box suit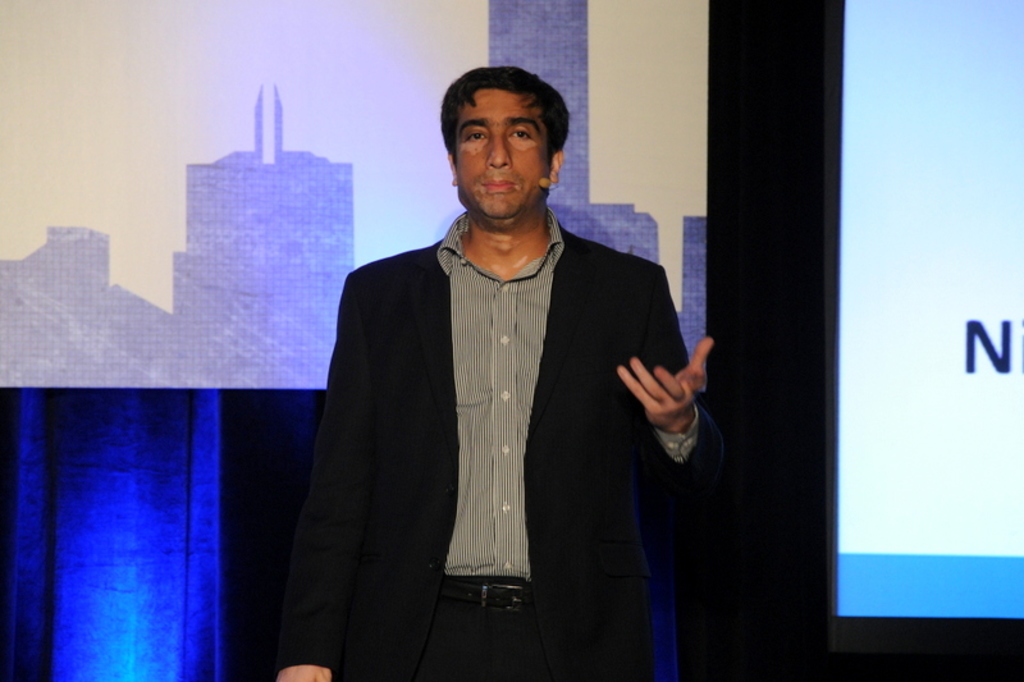
338 193 737 624
